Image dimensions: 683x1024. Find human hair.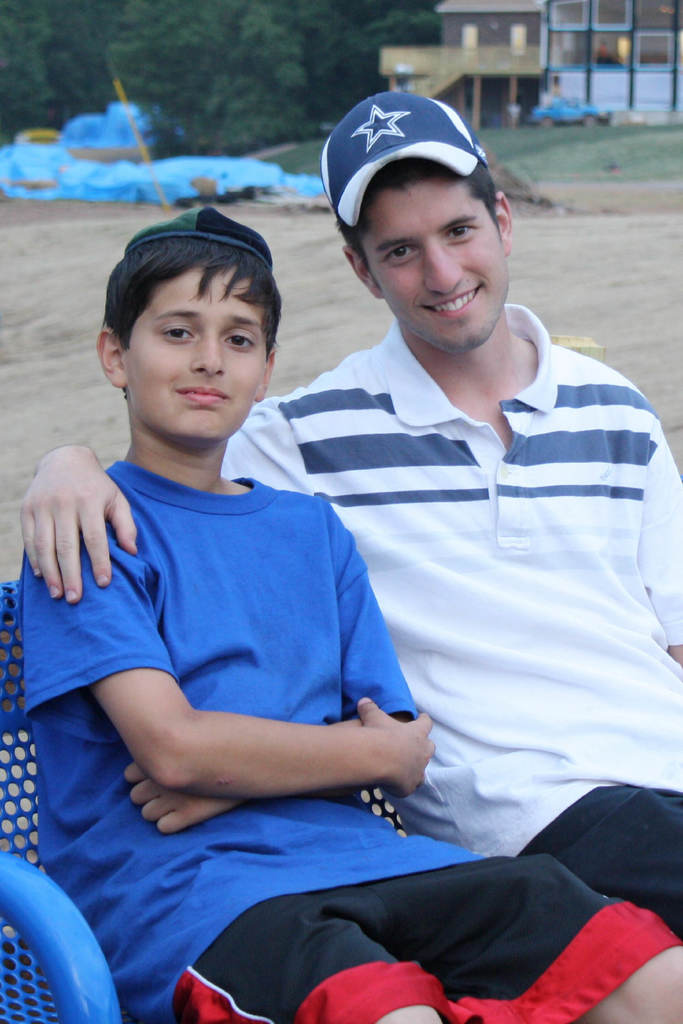
<bbox>94, 231, 286, 353</bbox>.
